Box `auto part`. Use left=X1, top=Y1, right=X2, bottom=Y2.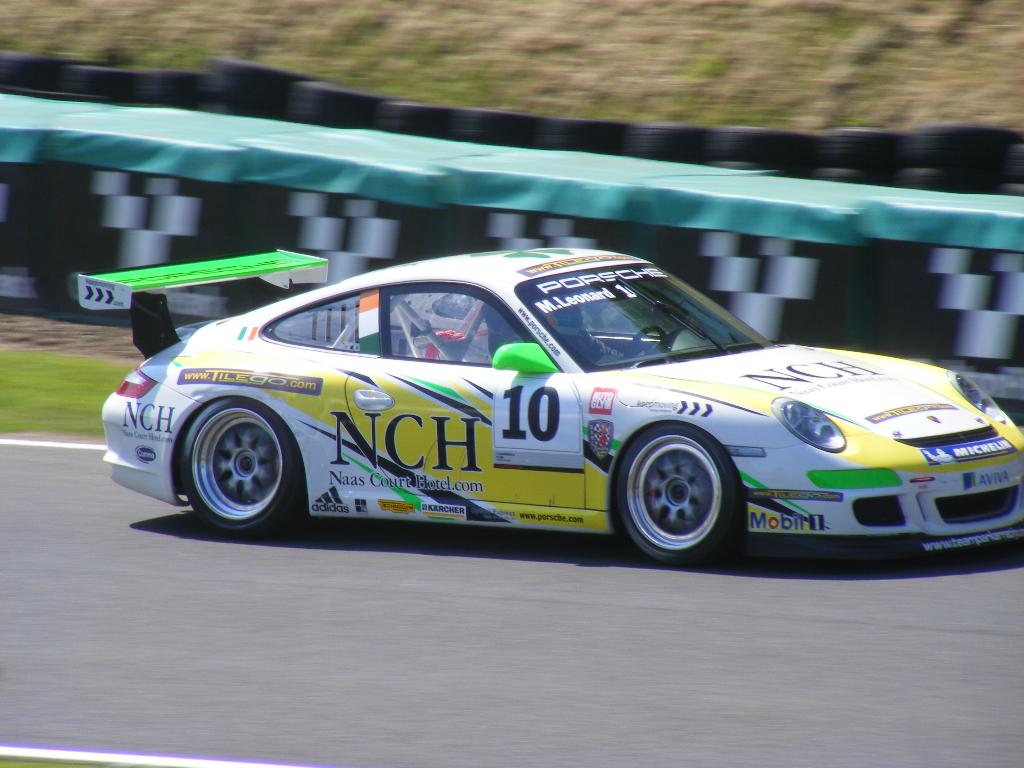
left=616, top=419, right=737, bottom=566.
